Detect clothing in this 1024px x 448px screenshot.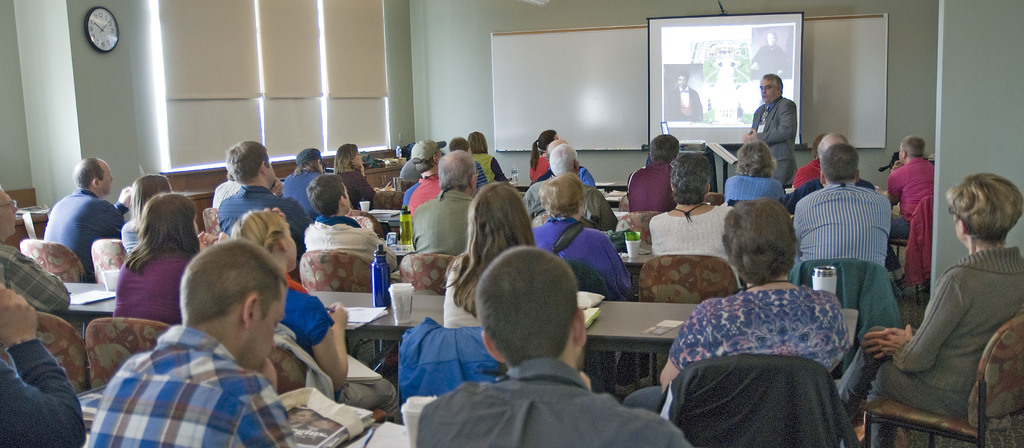
Detection: 410 190 479 266.
